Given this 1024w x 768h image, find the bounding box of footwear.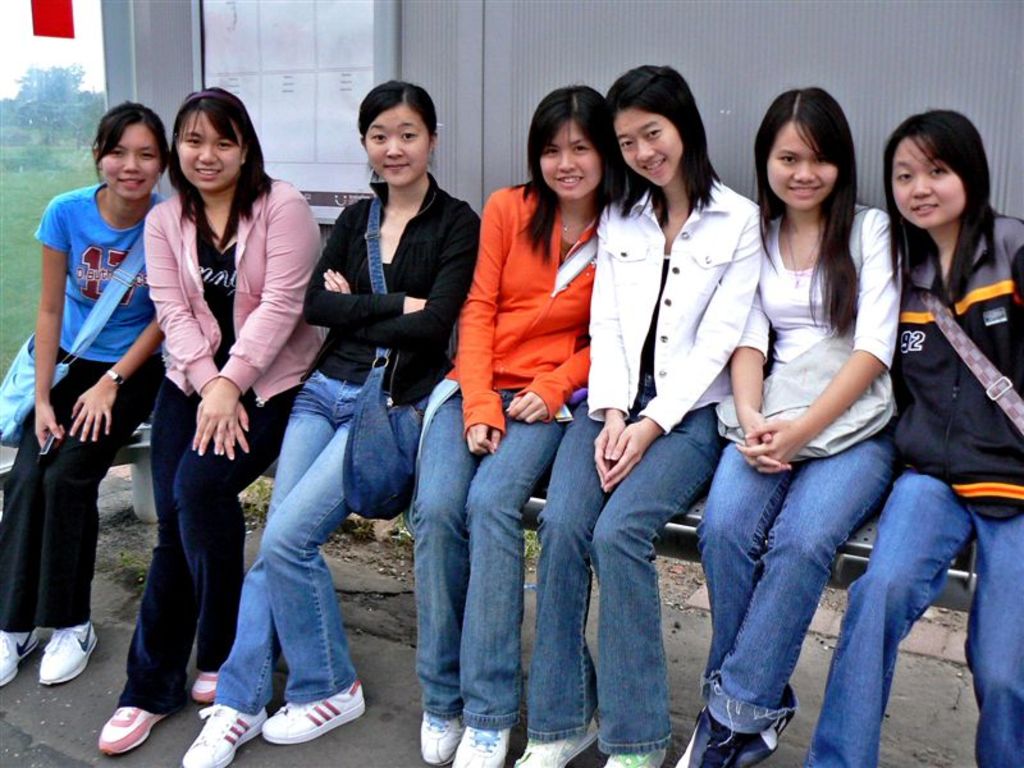
[261, 673, 367, 744].
